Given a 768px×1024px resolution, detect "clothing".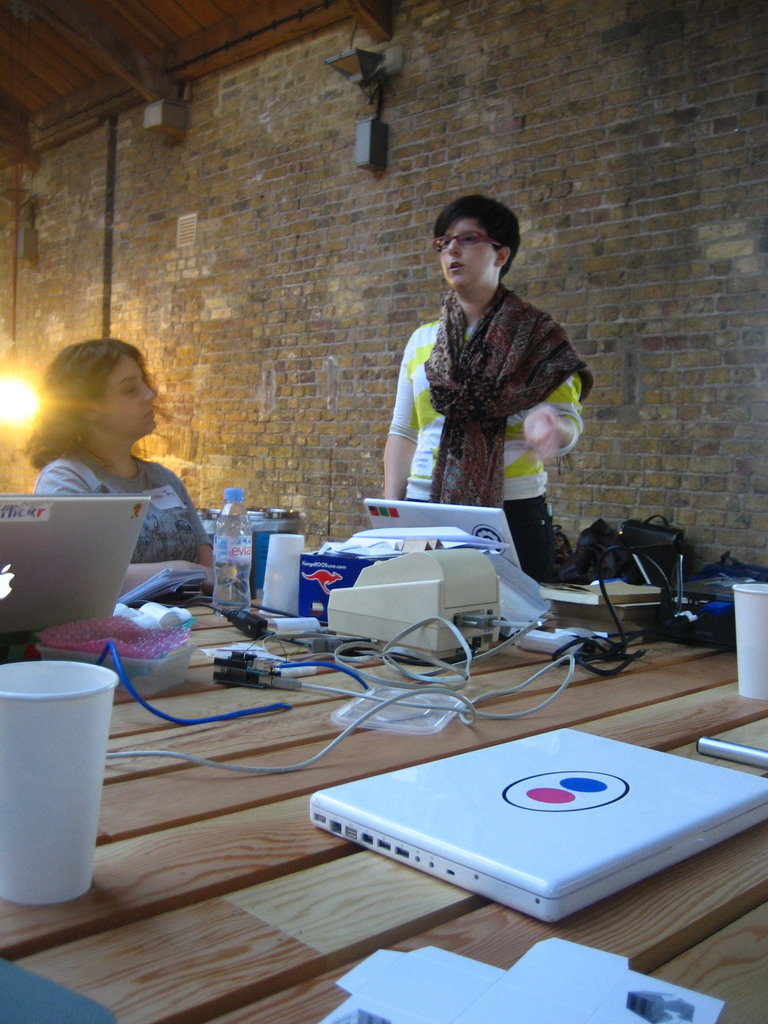
364 234 612 526.
